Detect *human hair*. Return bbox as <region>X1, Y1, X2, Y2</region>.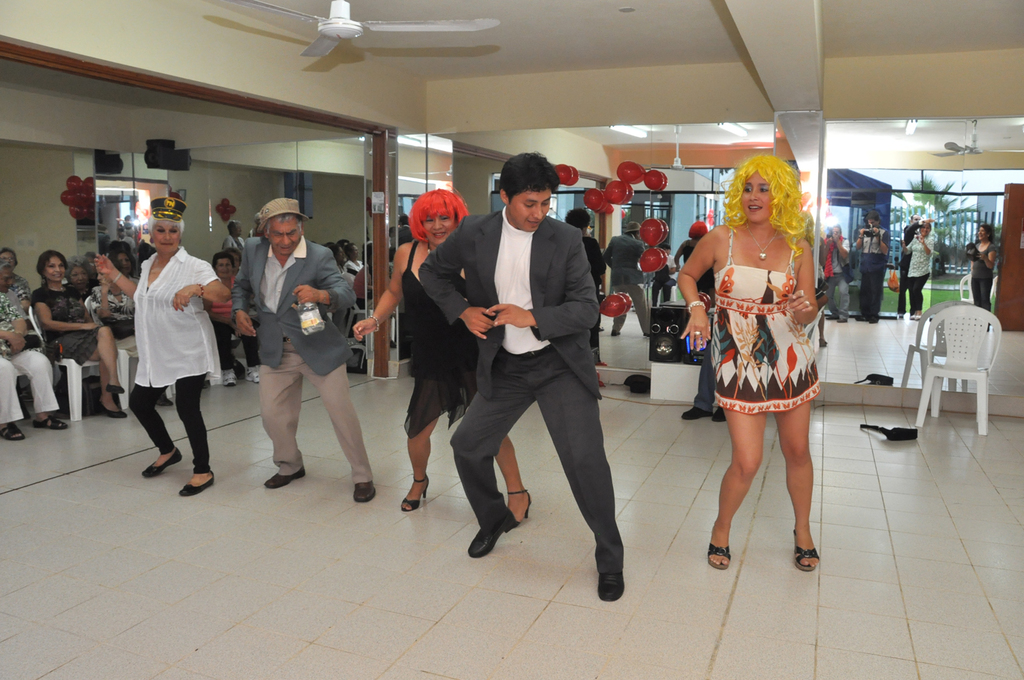
<region>35, 250, 68, 279</region>.
